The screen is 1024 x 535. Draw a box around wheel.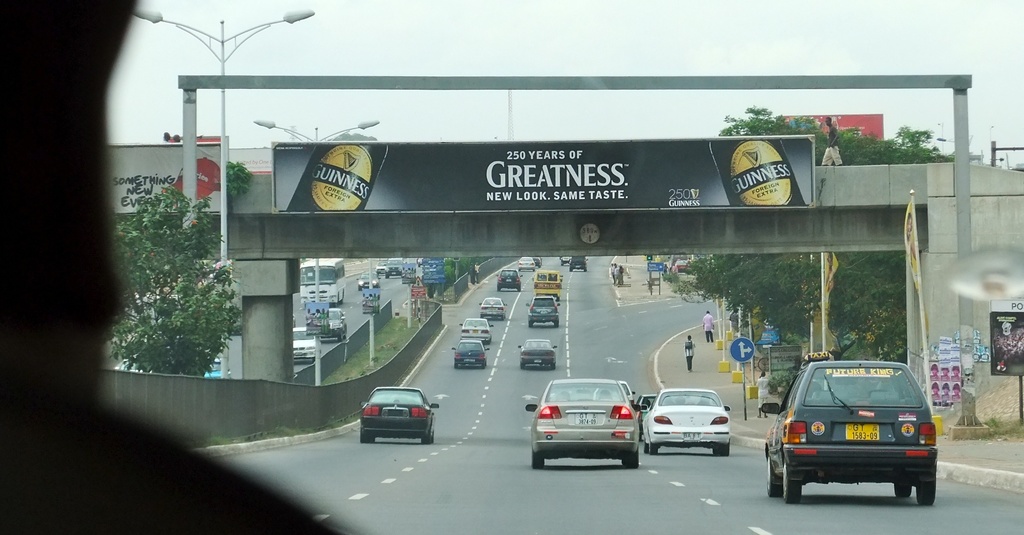
(371,436,376,442).
